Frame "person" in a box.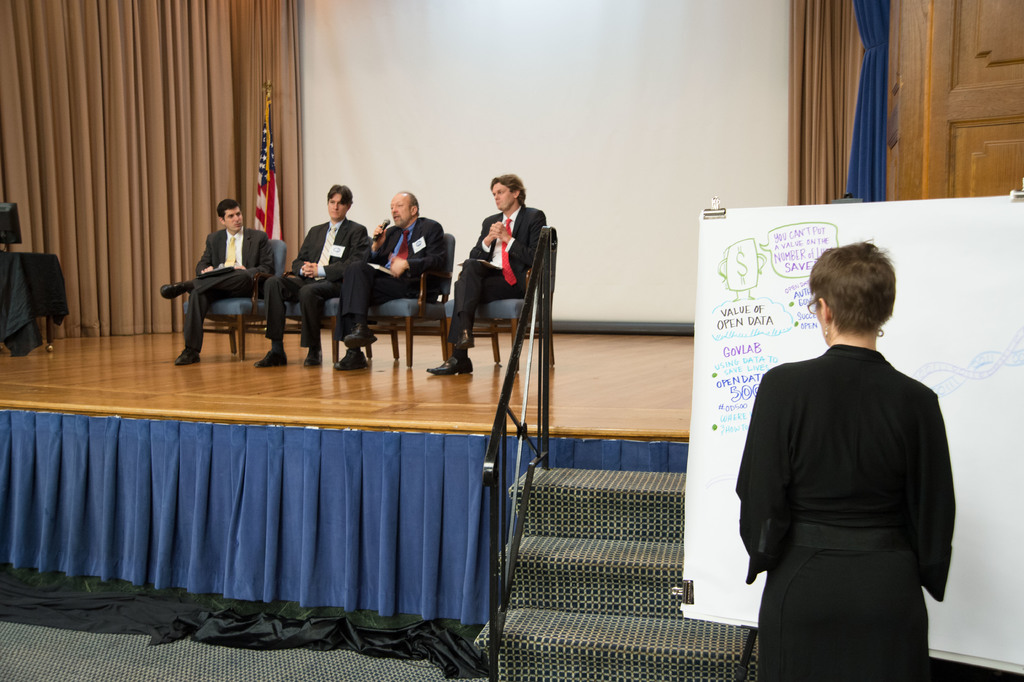
Rect(285, 176, 365, 367).
